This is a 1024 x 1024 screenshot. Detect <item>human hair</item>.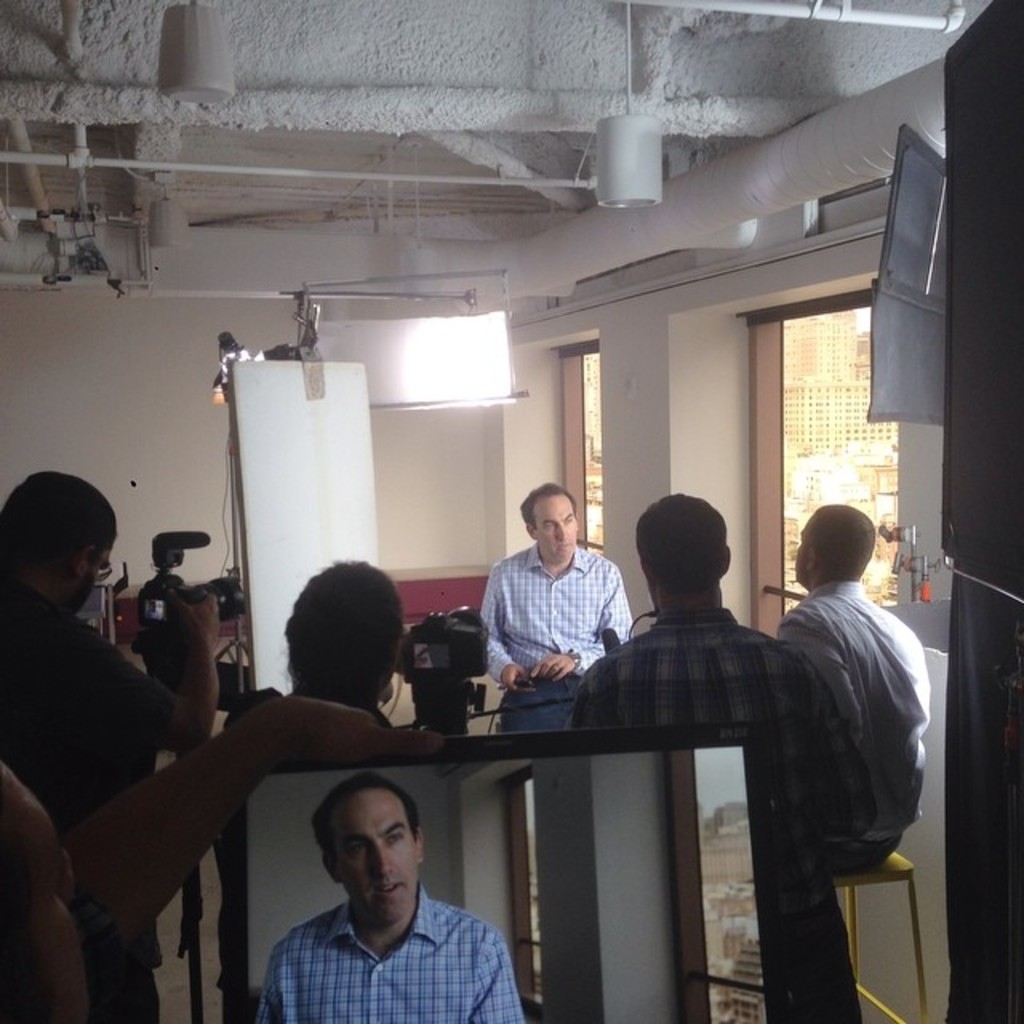
800/509/882/582.
